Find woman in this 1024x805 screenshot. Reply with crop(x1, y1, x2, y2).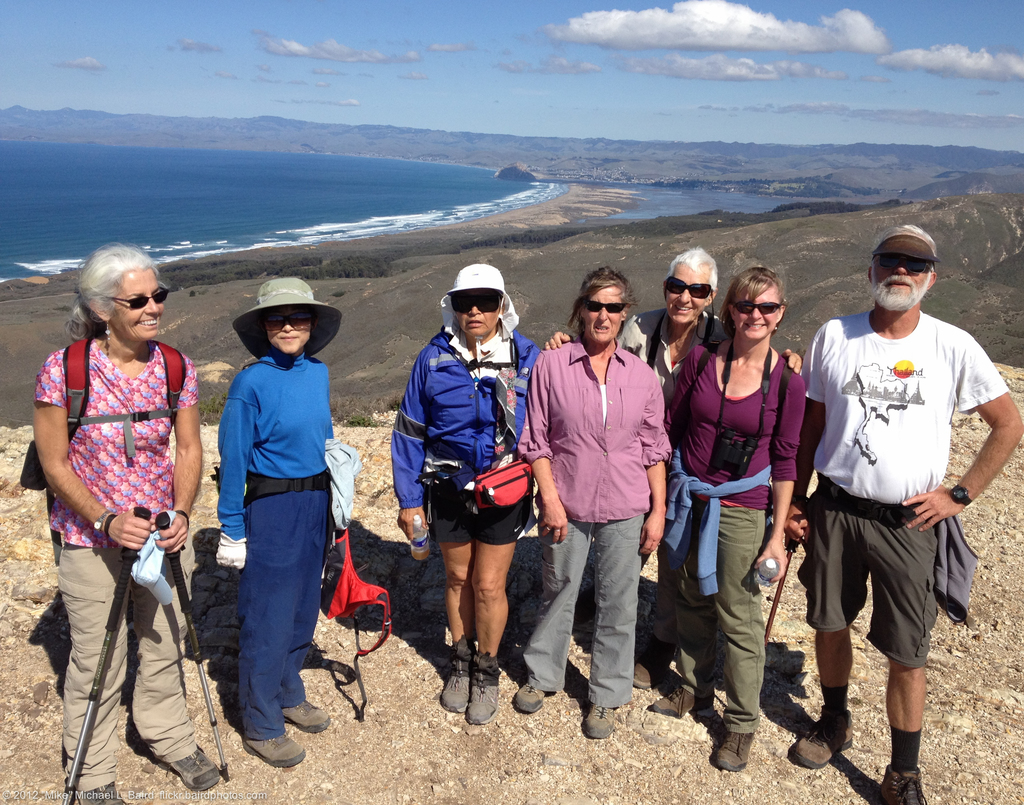
crop(388, 262, 547, 729).
